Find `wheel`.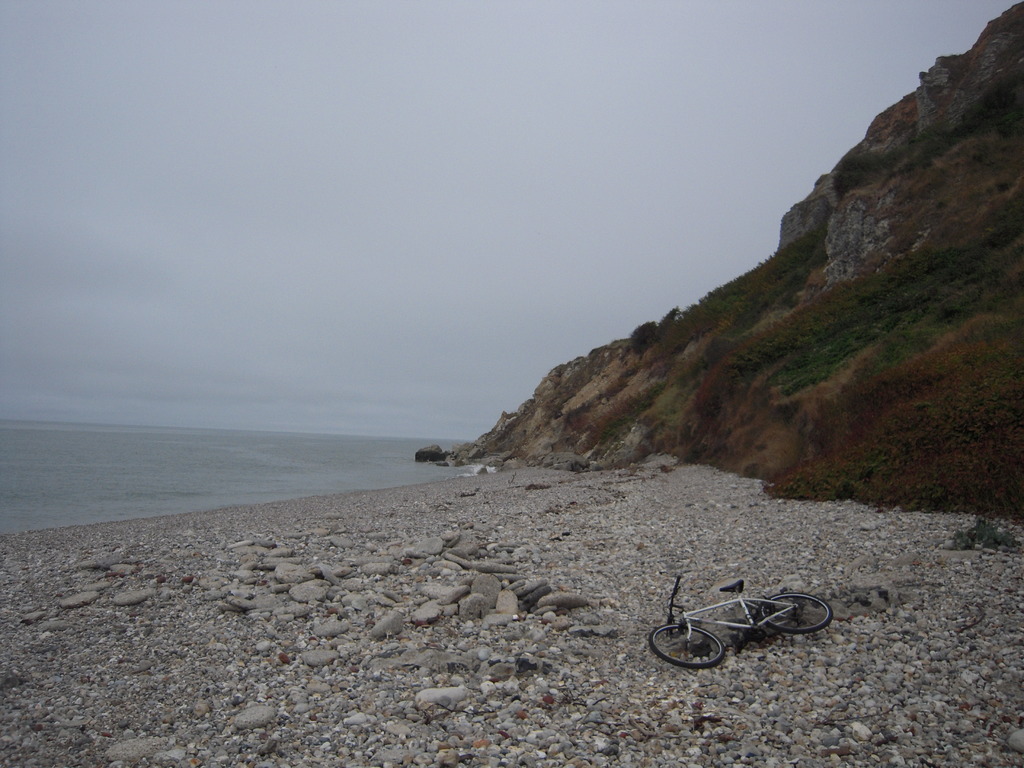
x1=650, y1=616, x2=726, y2=668.
